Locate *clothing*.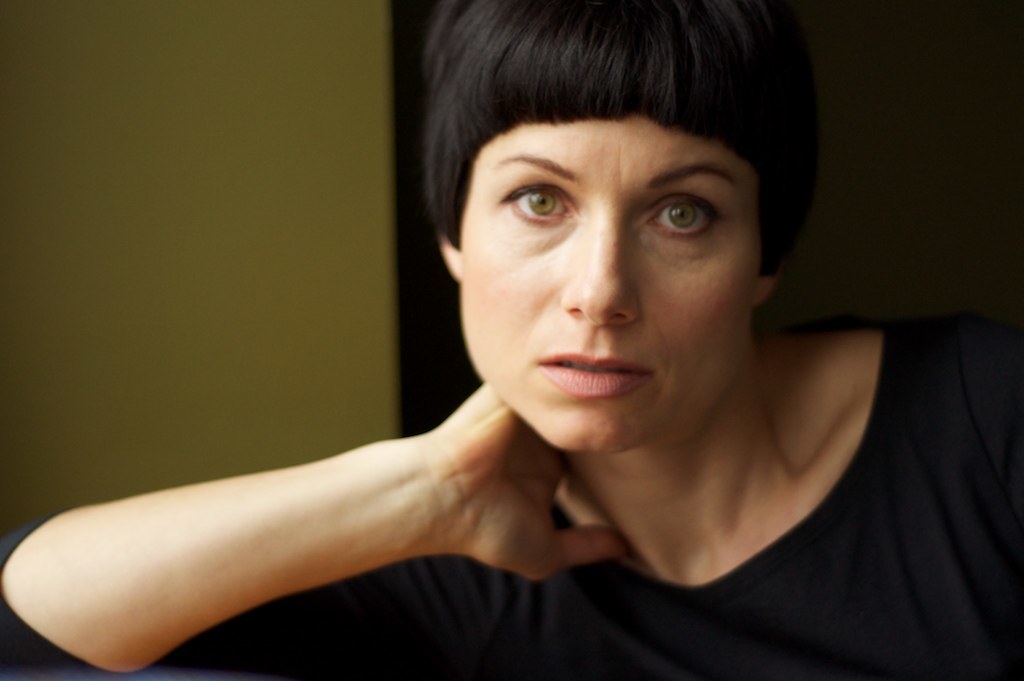
Bounding box: 145 326 1023 680.
